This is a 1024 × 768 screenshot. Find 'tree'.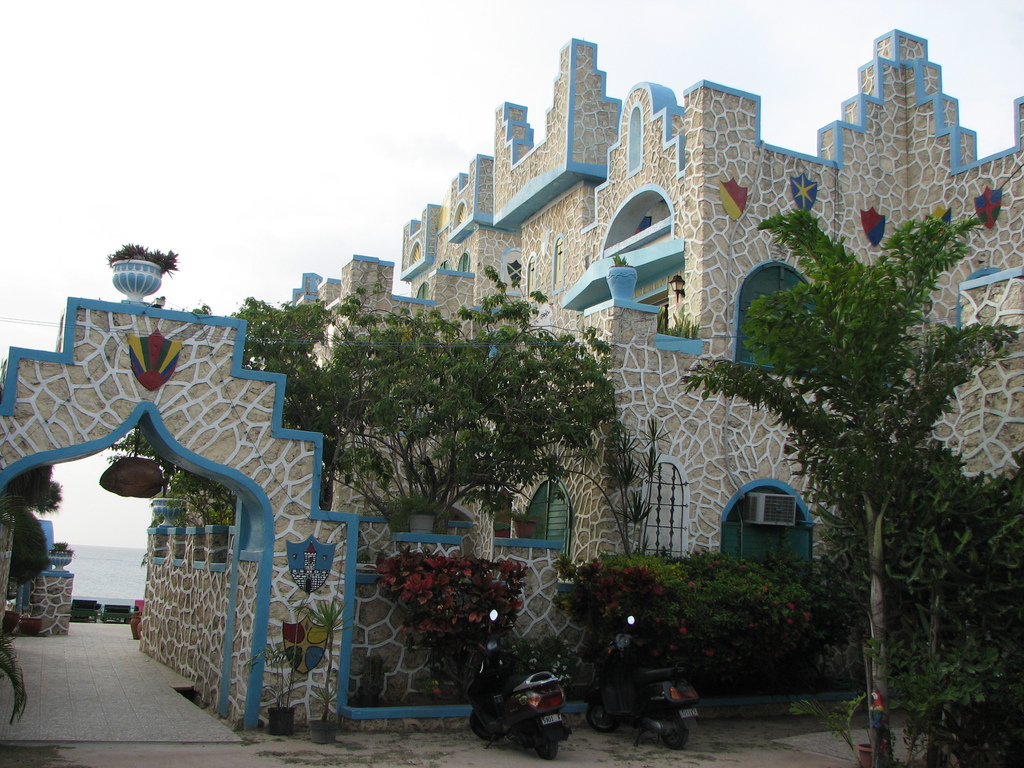
Bounding box: l=681, t=204, r=1018, b=762.
